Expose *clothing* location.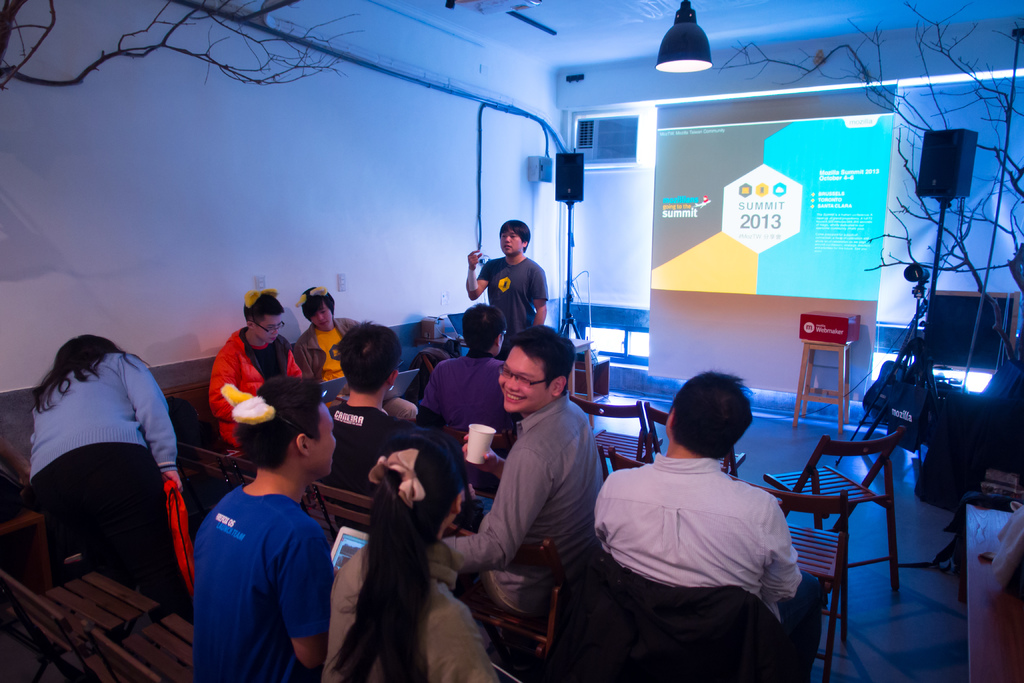
Exposed at 29 346 187 625.
